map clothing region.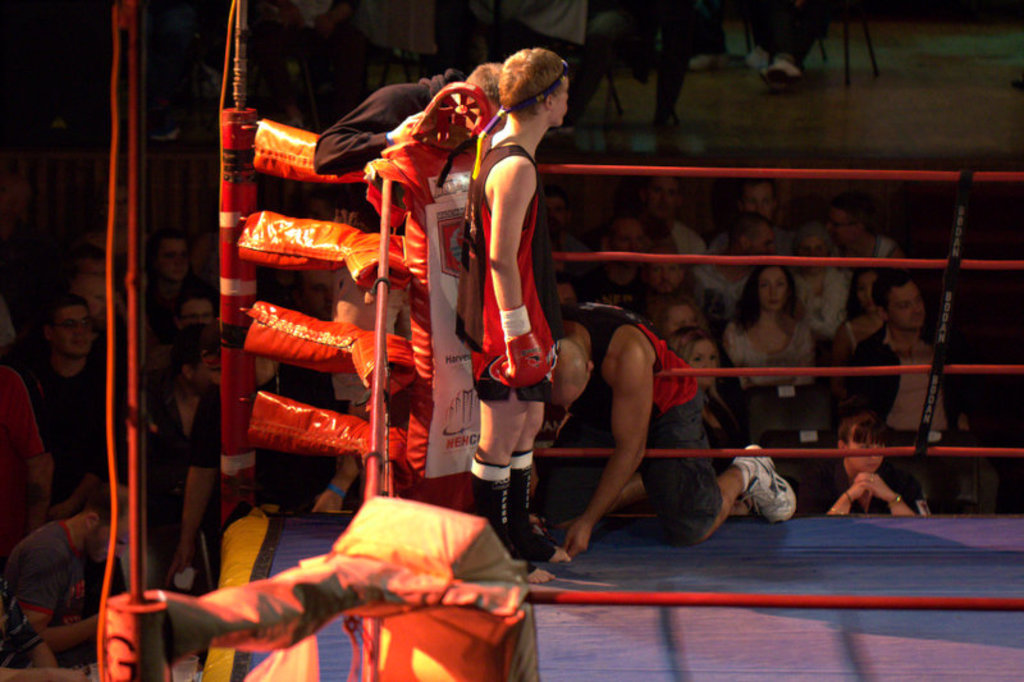
Mapped to x1=0 y1=518 x2=90 y2=676.
